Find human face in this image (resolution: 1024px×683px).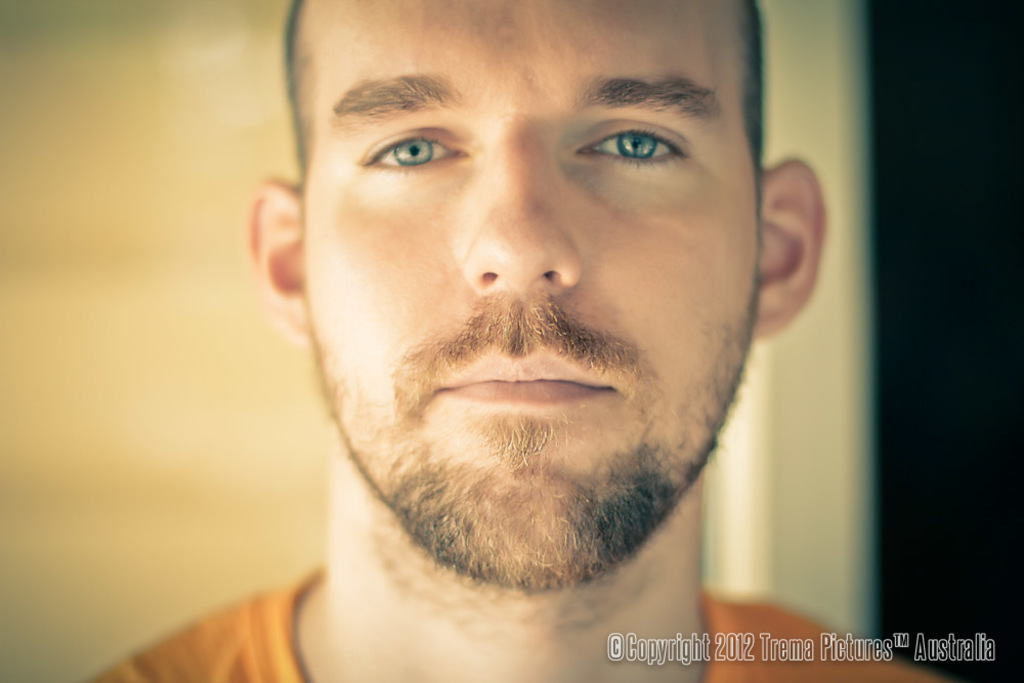
x1=299, y1=0, x2=762, y2=458.
